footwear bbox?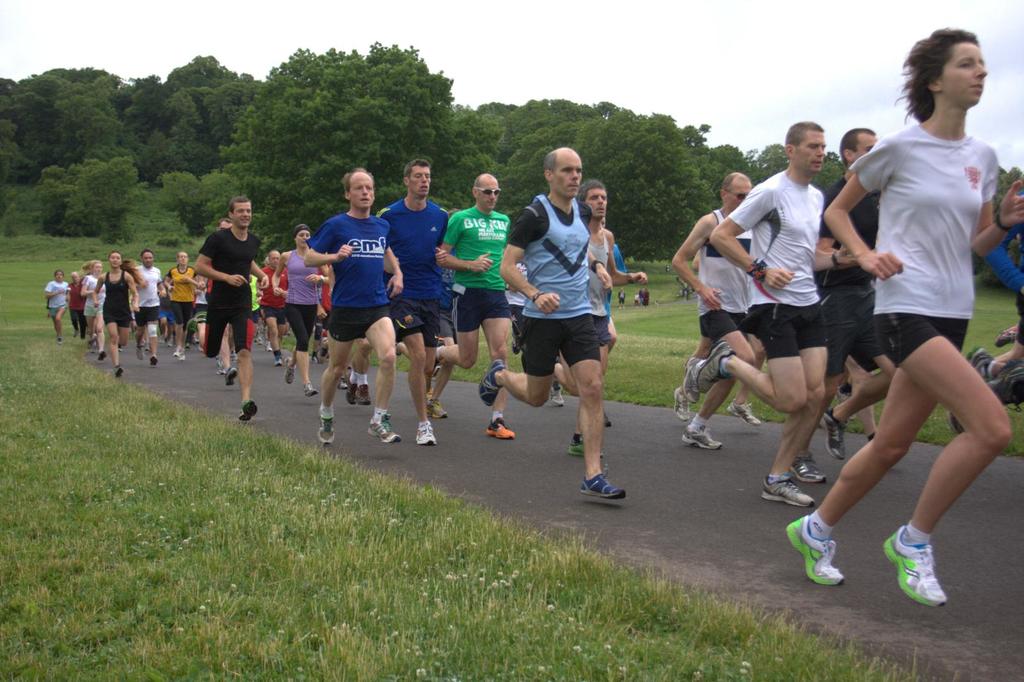
(x1=228, y1=350, x2=239, y2=368)
